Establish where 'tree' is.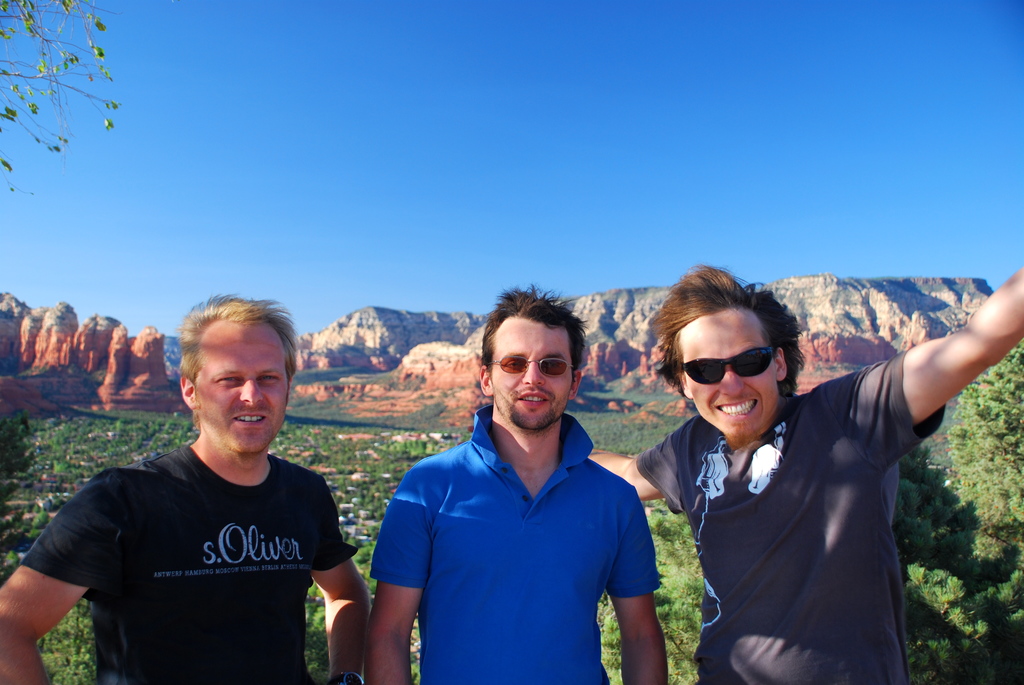
Established at x1=0 y1=409 x2=32 y2=497.
